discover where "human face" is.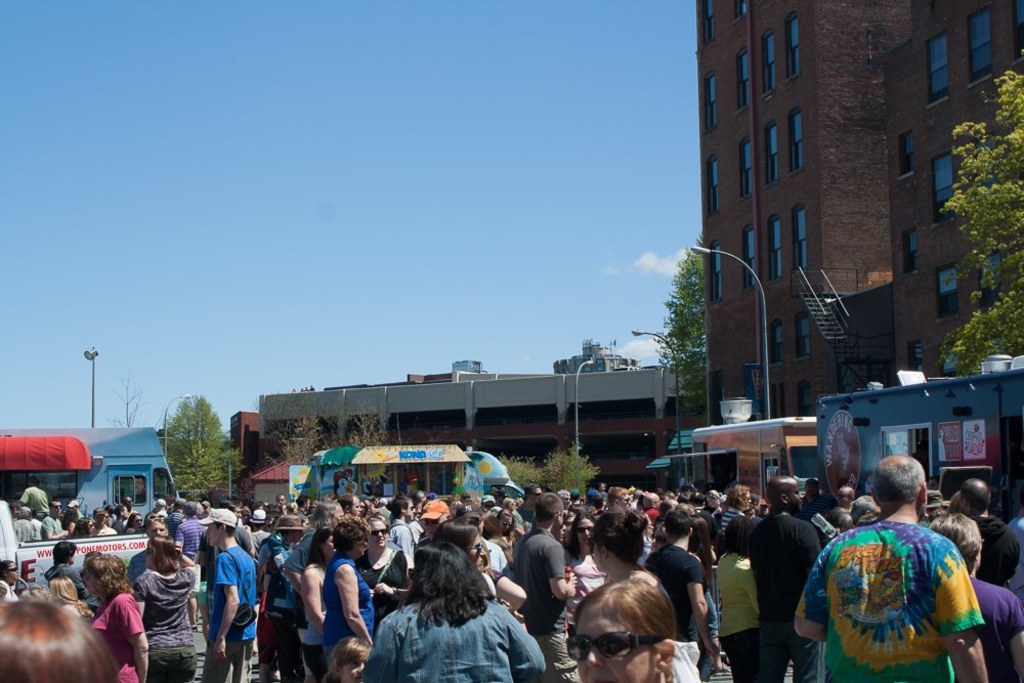
Discovered at box(572, 517, 597, 545).
